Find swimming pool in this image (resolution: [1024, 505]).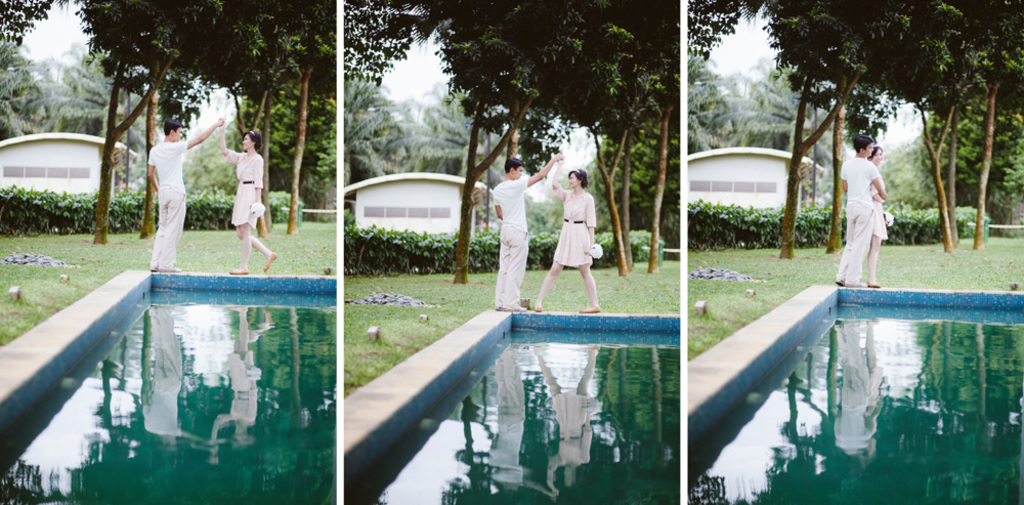
[688,285,1020,504].
